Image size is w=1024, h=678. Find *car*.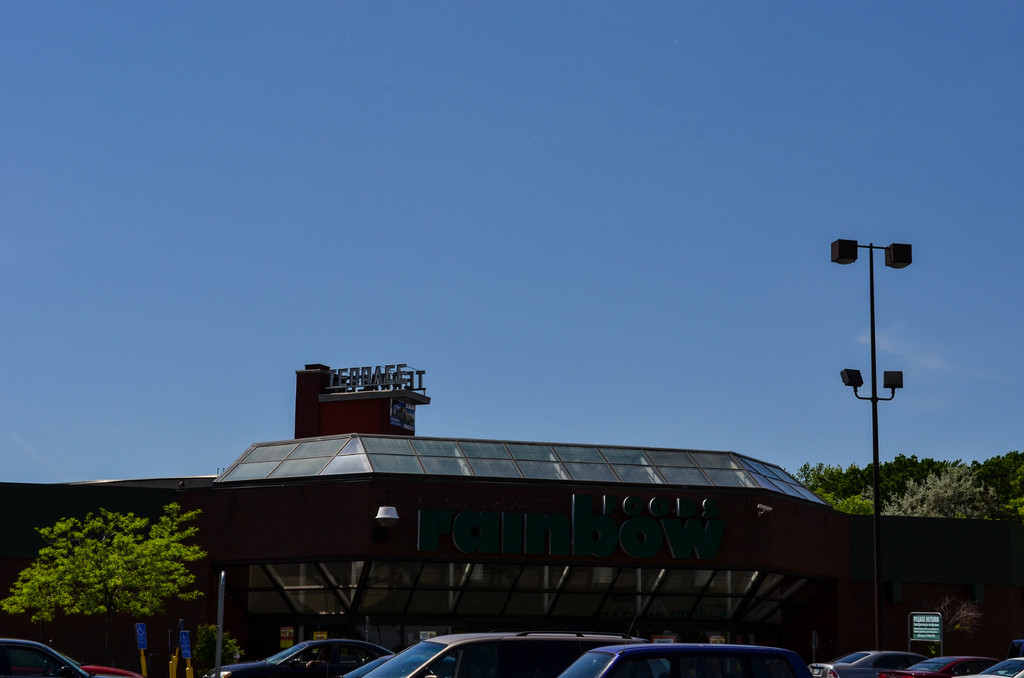
locate(559, 641, 805, 677).
